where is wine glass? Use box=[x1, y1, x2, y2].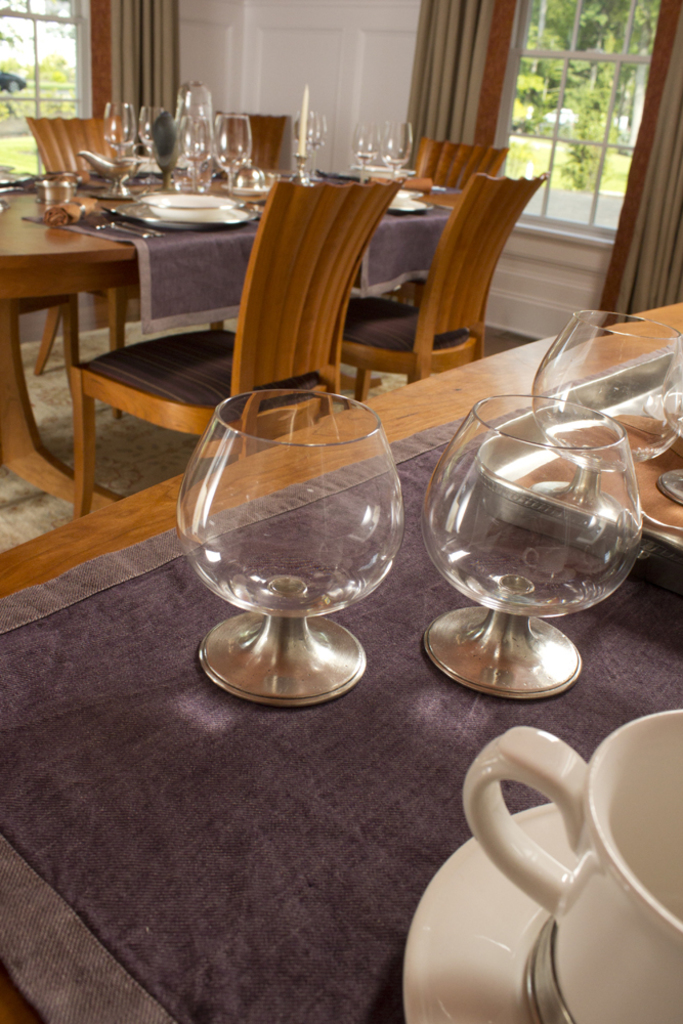
box=[176, 386, 400, 715].
